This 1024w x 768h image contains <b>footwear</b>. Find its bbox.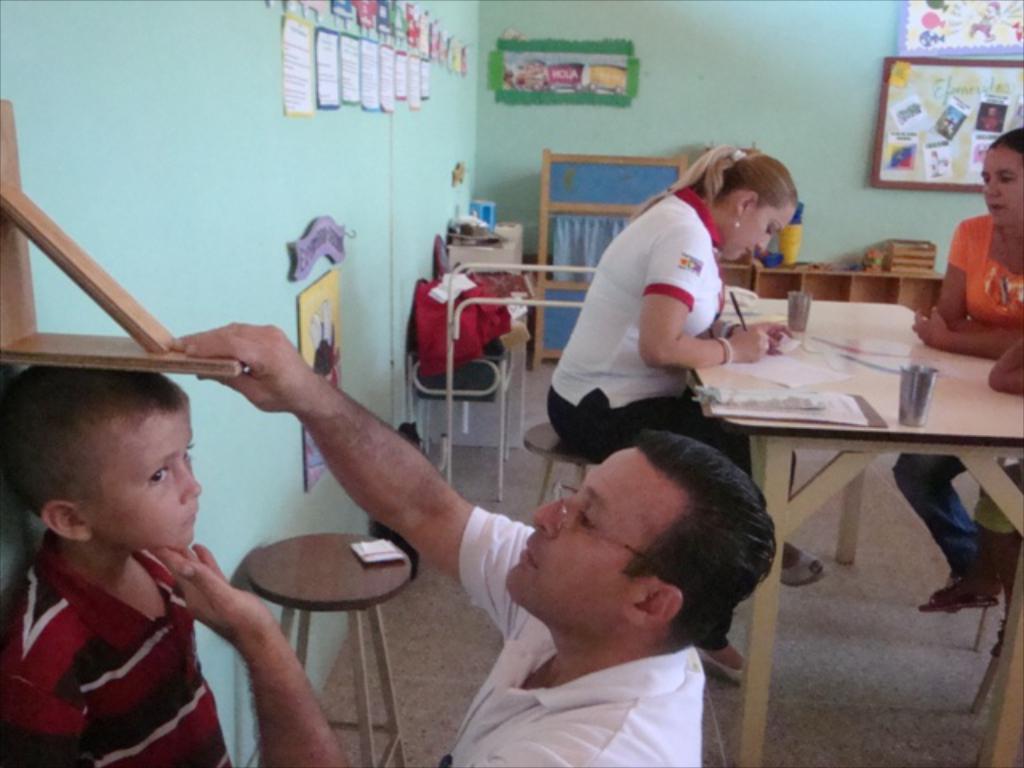
(left=982, top=525, right=1018, bottom=584).
